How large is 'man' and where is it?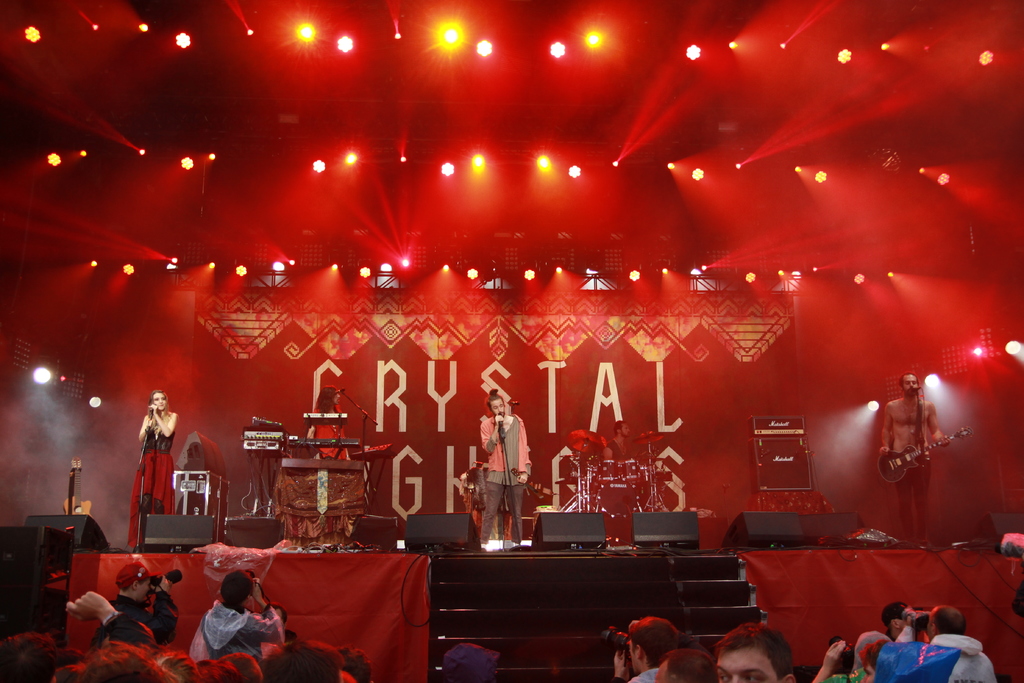
Bounding box: [left=858, top=638, right=959, bottom=682].
